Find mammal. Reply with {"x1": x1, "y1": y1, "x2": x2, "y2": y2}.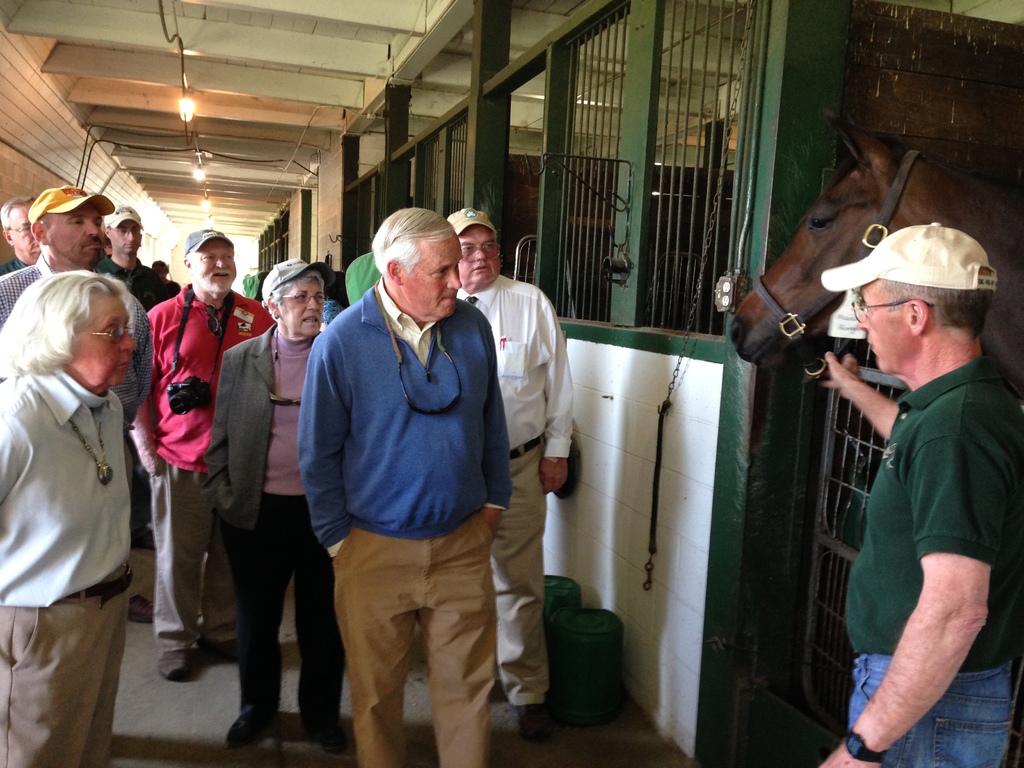
{"x1": 726, "y1": 111, "x2": 1023, "y2": 388}.
